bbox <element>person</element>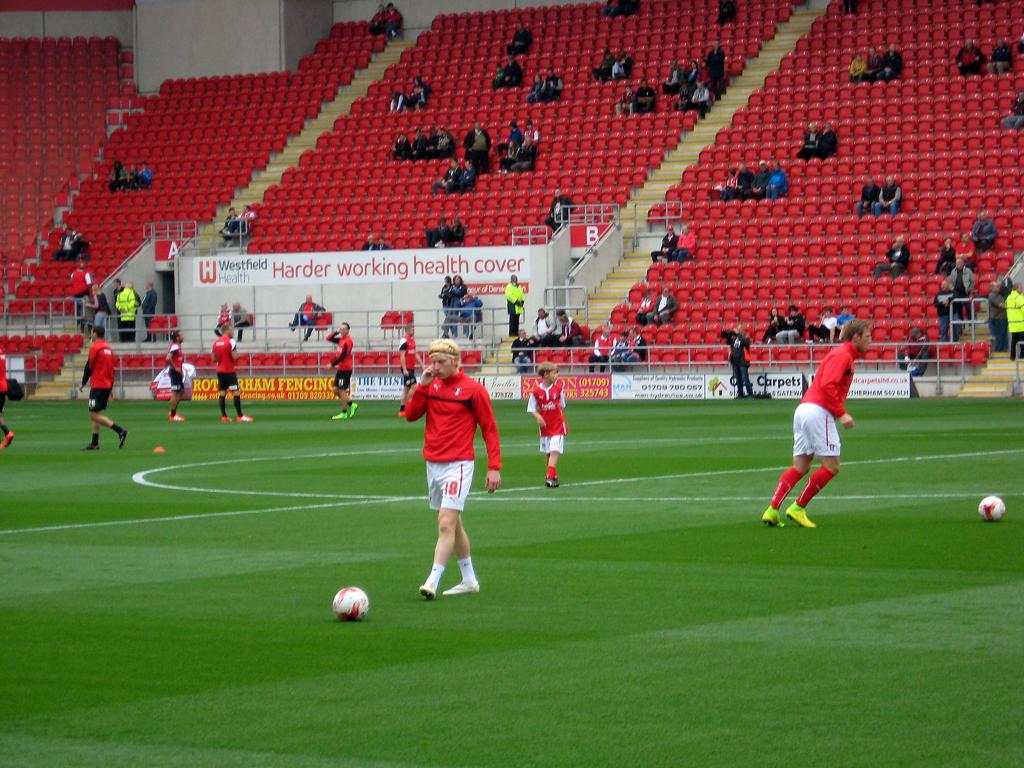
(left=681, top=62, right=702, bottom=93)
